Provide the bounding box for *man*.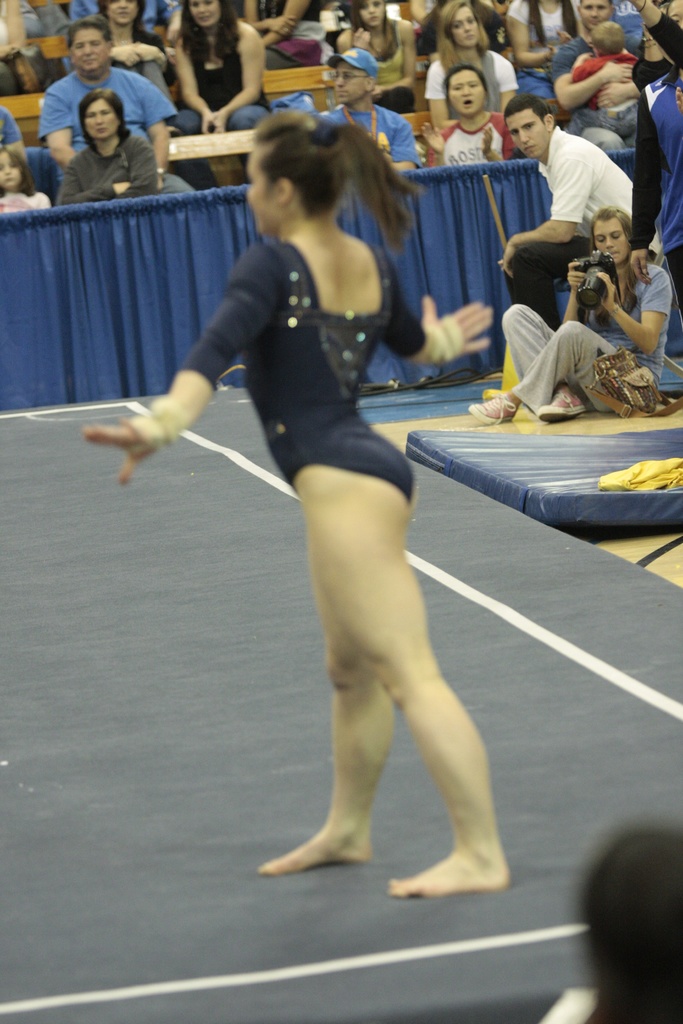
box(551, 0, 646, 154).
